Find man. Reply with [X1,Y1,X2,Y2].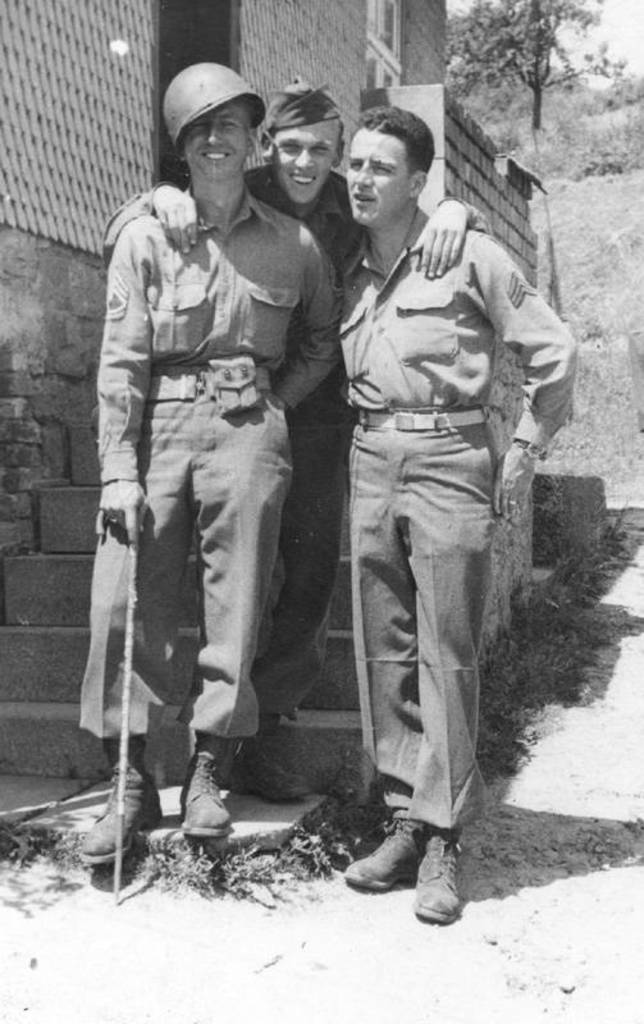
[108,83,490,721].
